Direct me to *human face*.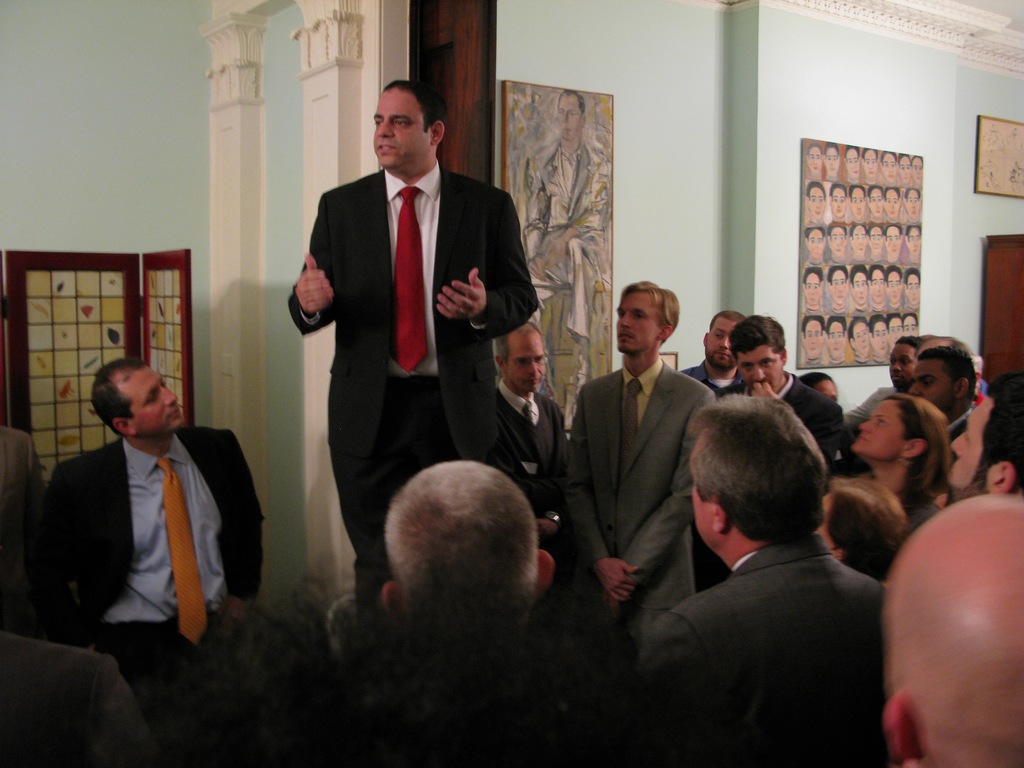
Direction: box=[884, 271, 899, 303].
